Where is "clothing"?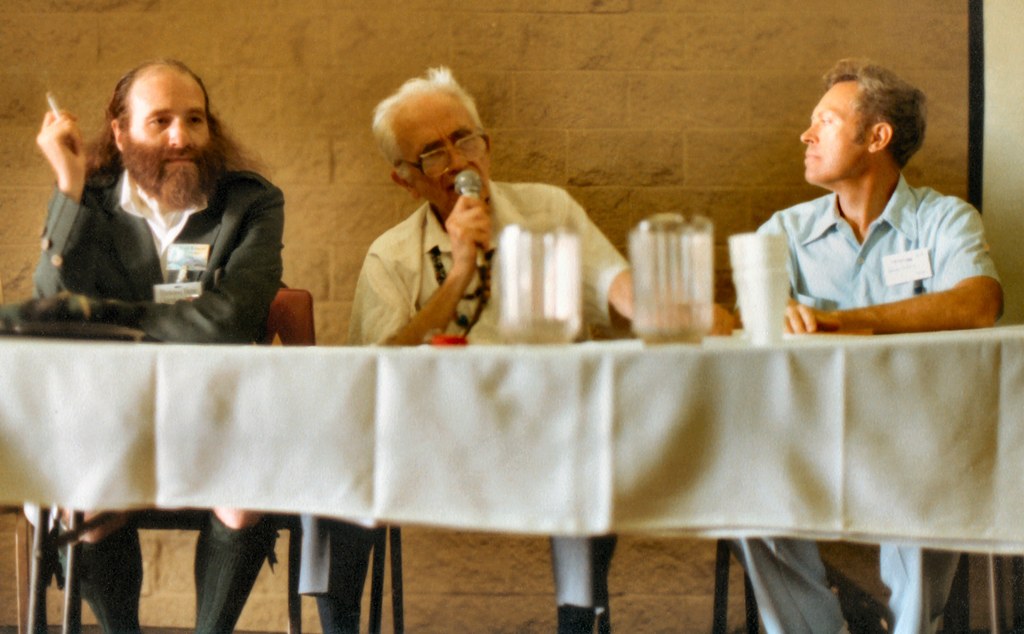
[left=303, top=171, right=633, bottom=605].
